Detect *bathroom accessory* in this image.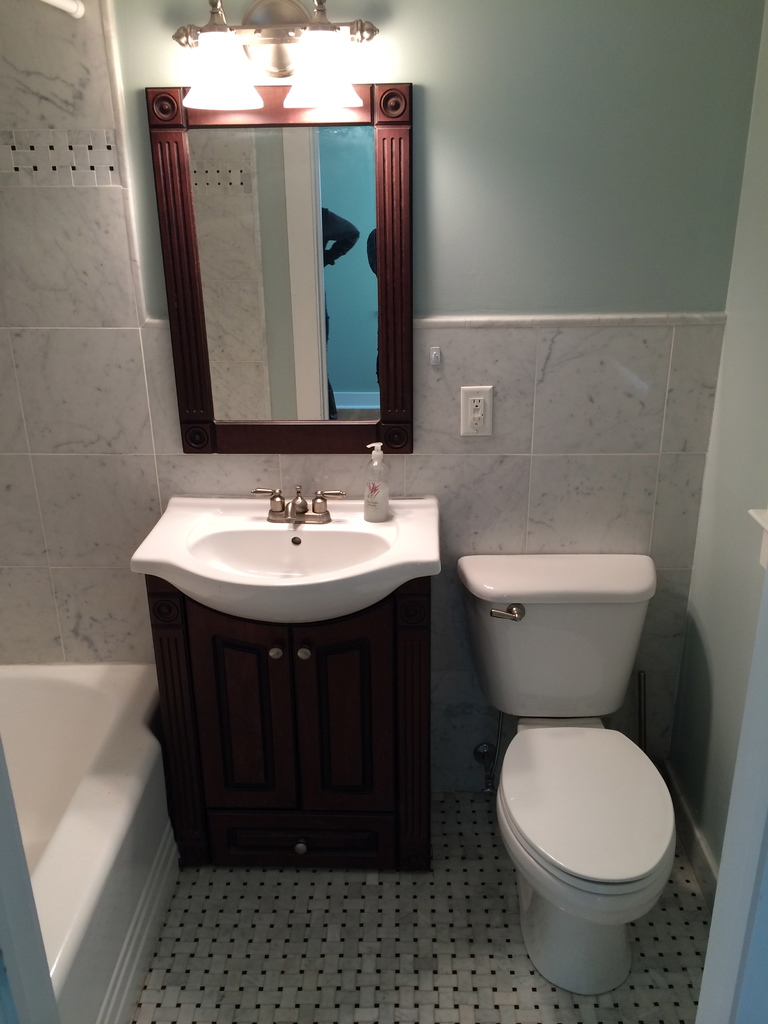
Detection: crop(250, 487, 345, 525).
